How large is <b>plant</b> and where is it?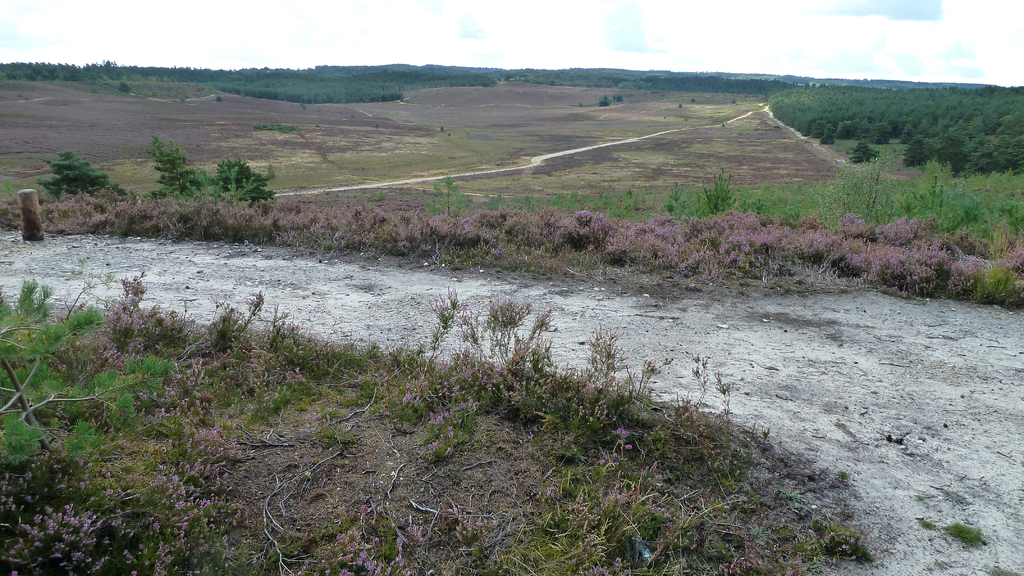
Bounding box: left=39, top=150, right=131, bottom=203.
